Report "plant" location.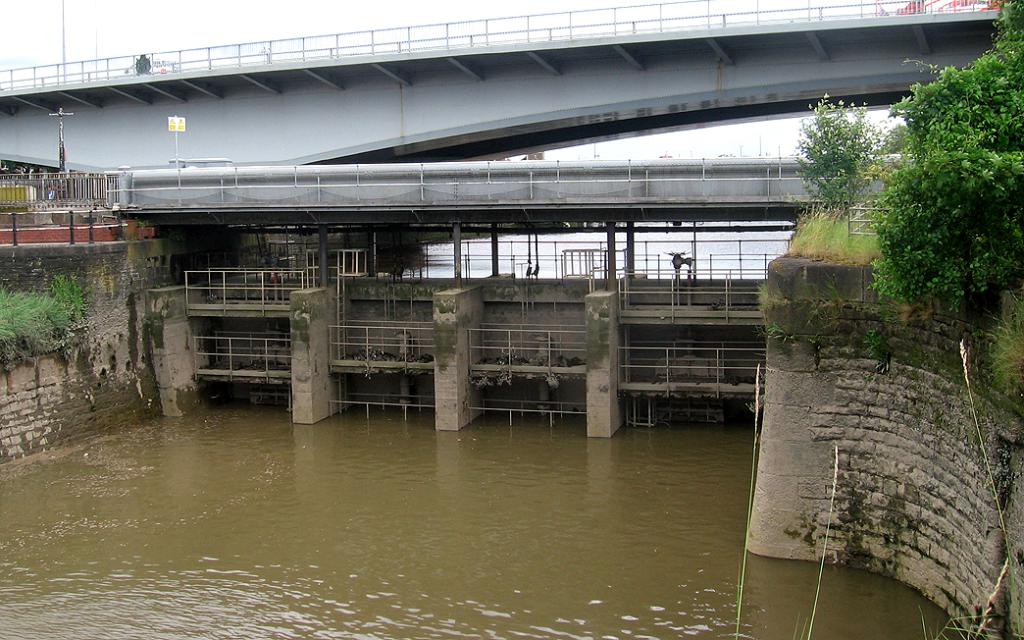
Report: rect(982, 292, 1023, 403).
